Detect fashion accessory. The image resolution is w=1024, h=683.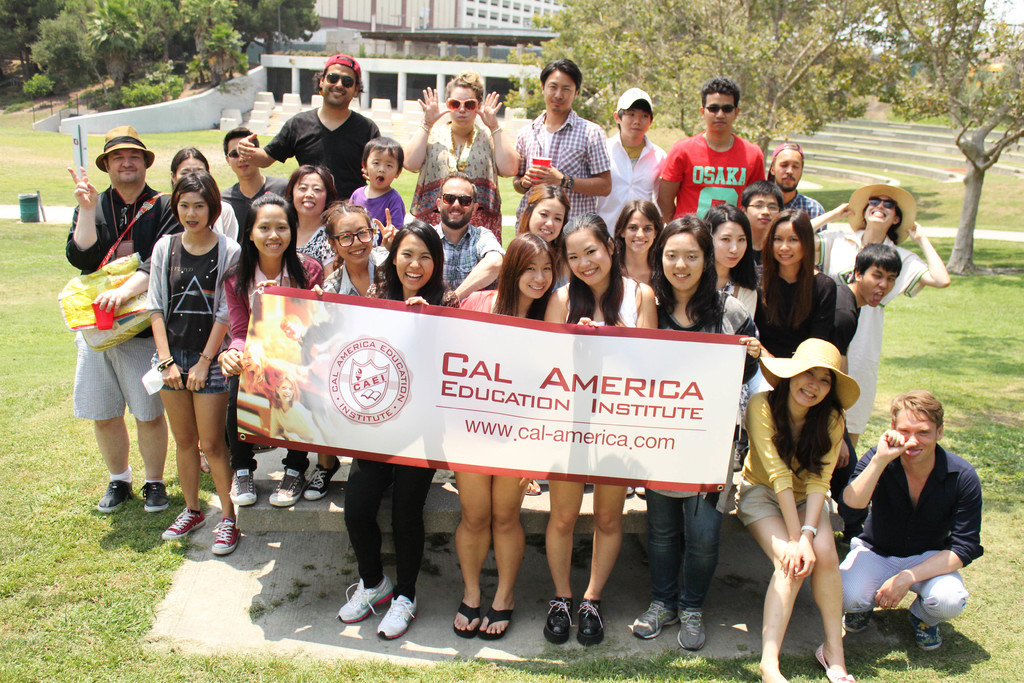
323:51:360:80.
